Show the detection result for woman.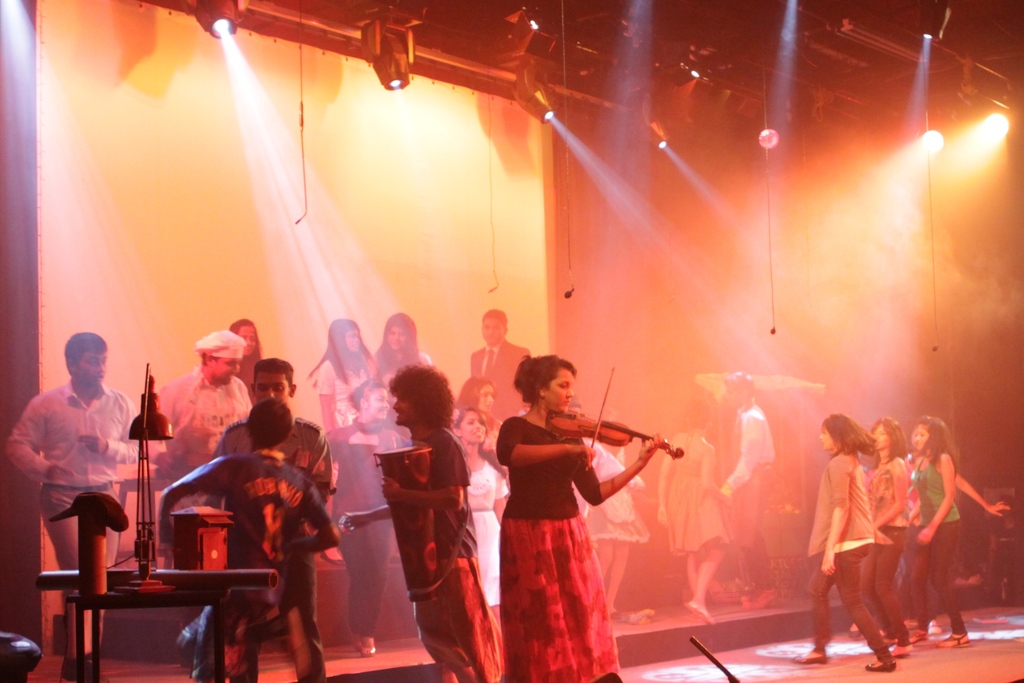
316:315:373:561.
